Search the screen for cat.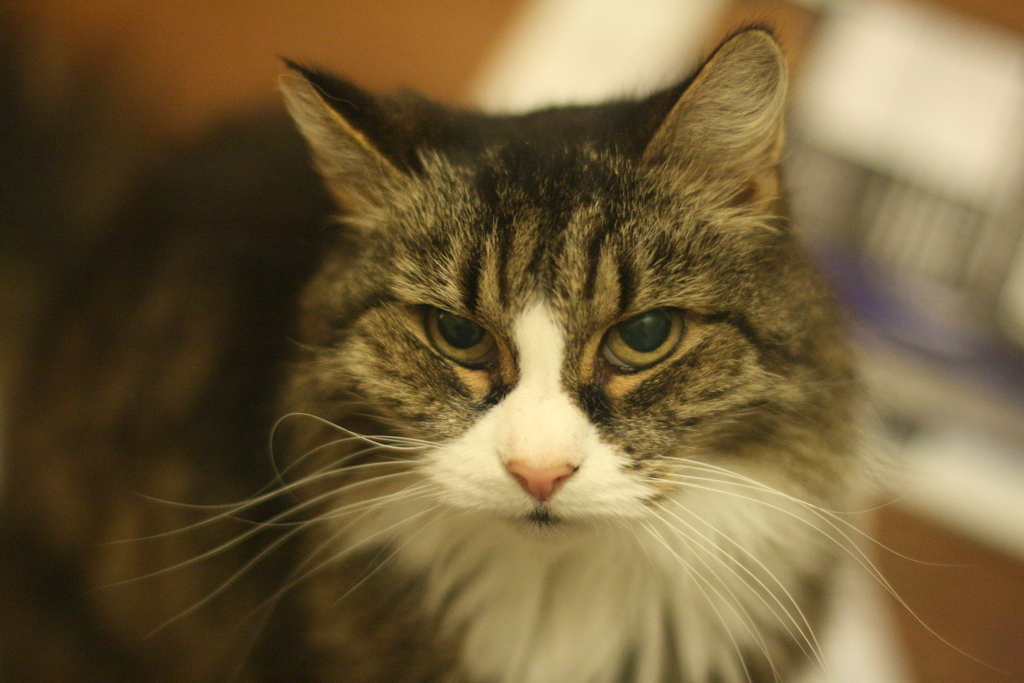
Found at [left=64, top=0, right=1018, bottom=682].
